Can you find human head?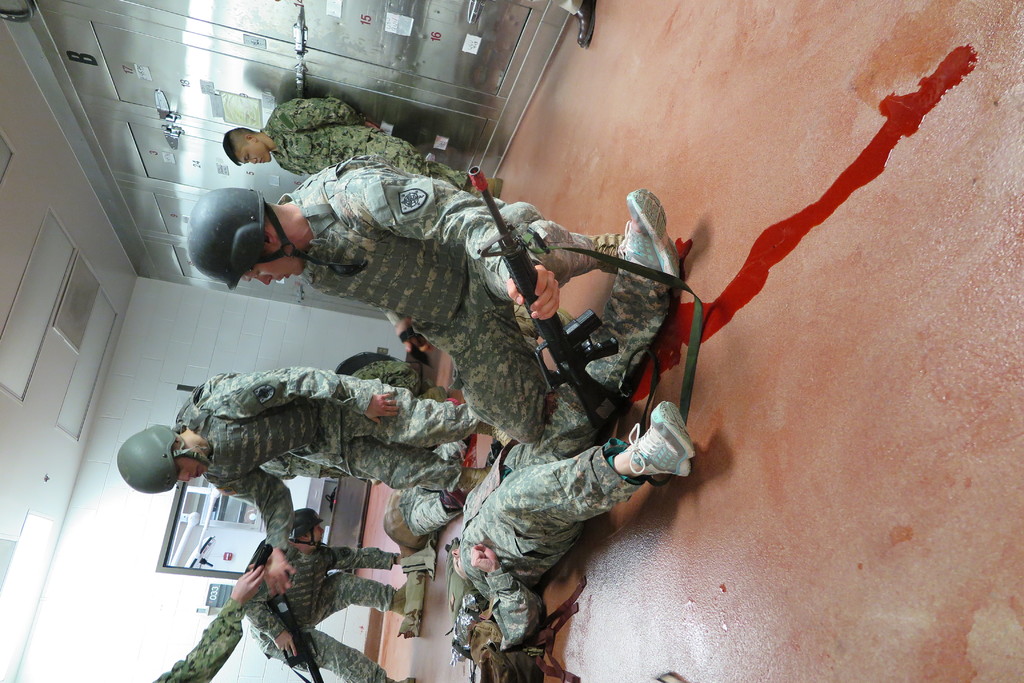
Yes, bounding box: {"left": 116, "top": 423, "right": 212, "bottom": 491}.
